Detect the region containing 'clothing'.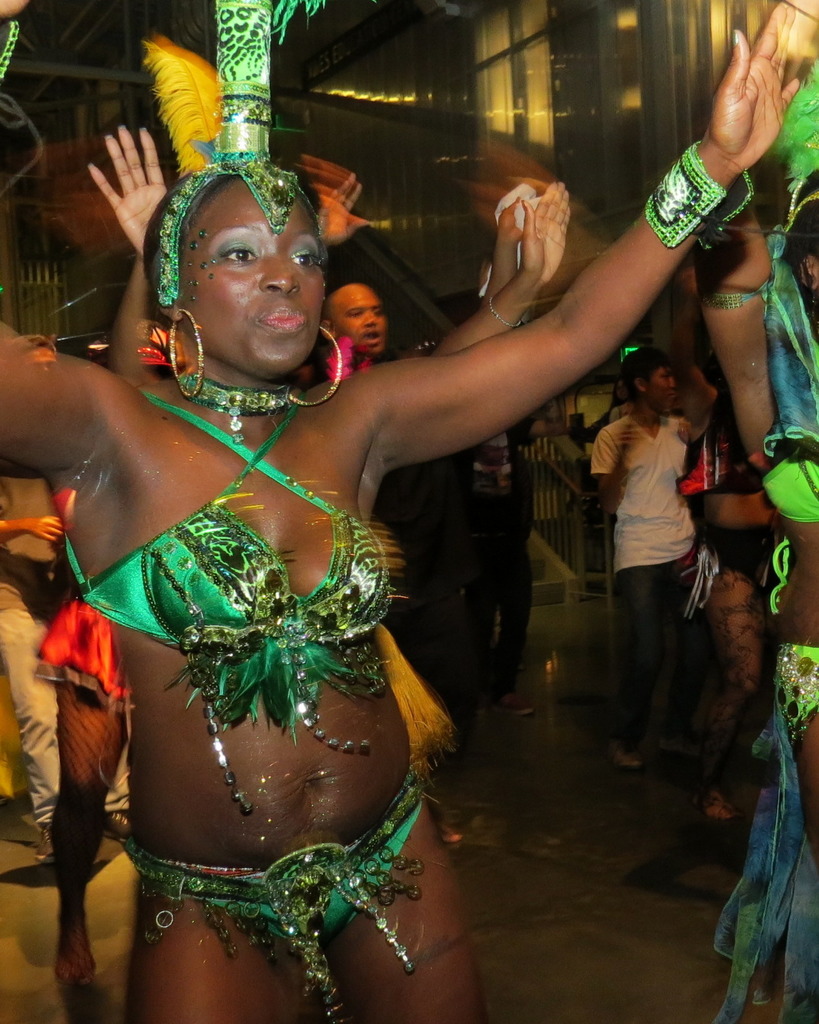
764/416/818/755.
